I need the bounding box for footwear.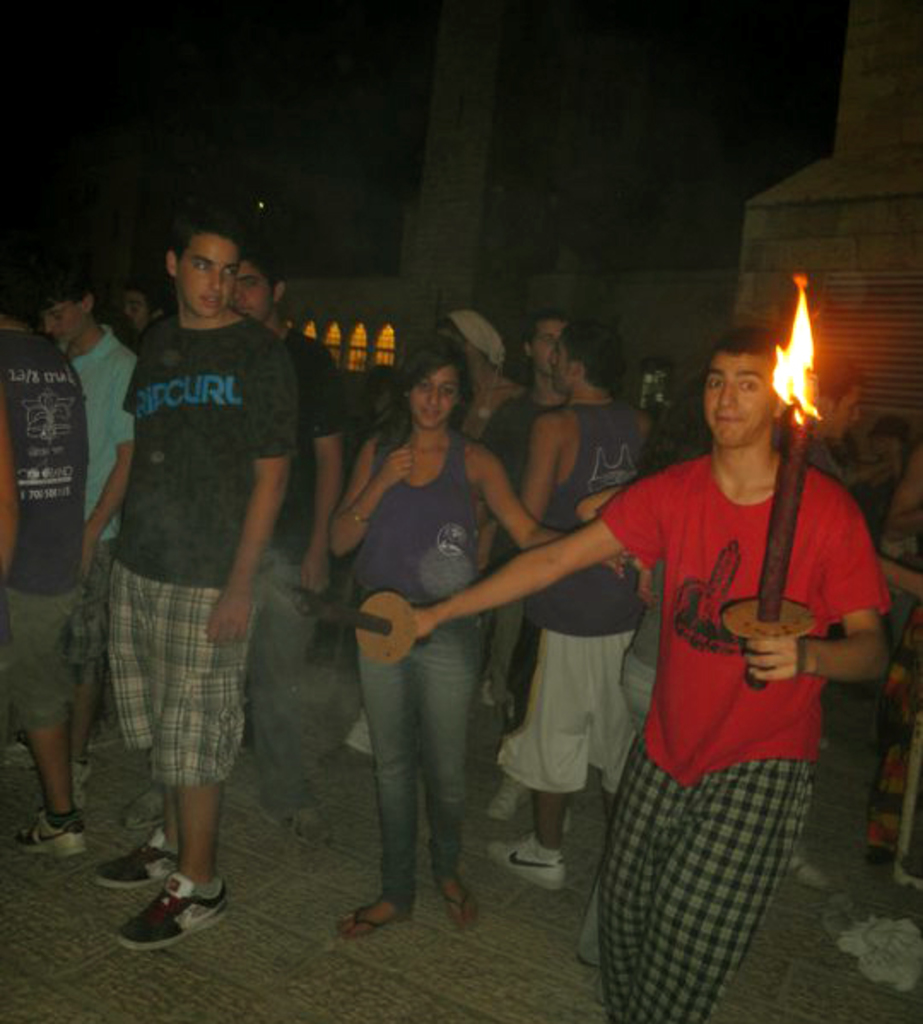
Here it is: 491/773/545/822.
